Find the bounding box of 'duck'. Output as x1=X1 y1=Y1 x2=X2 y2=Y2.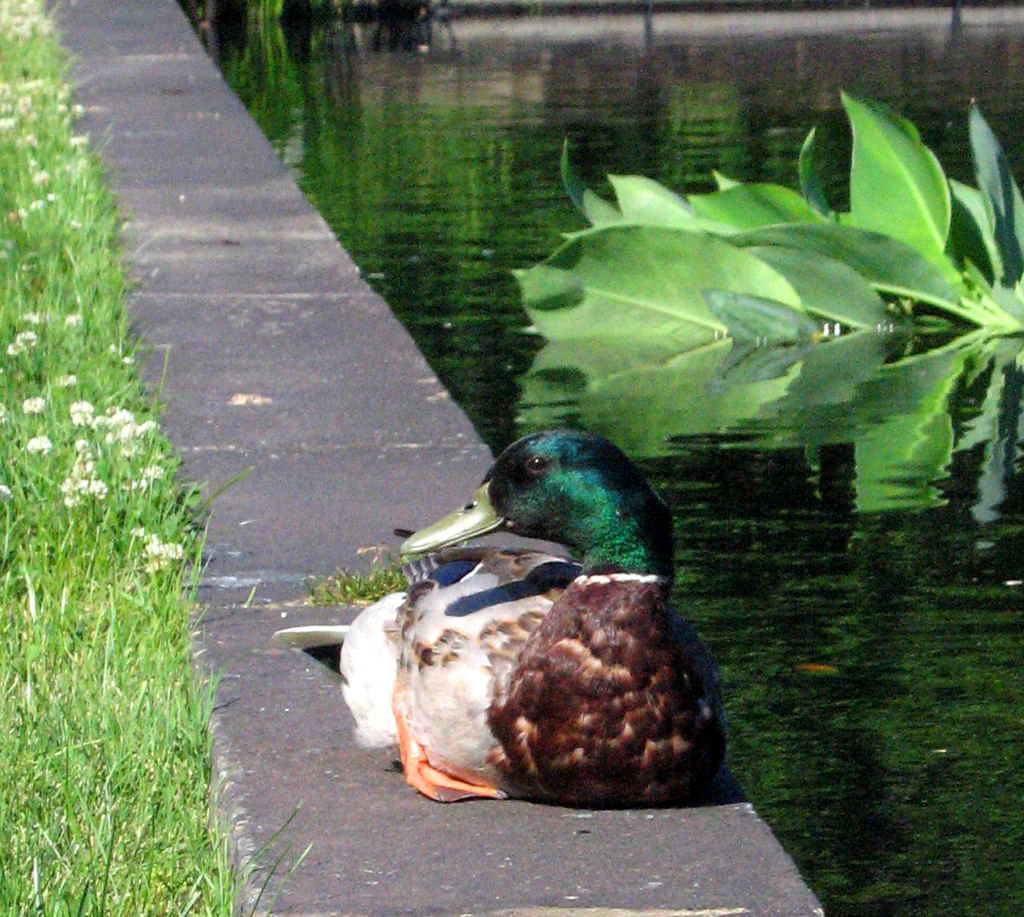
x1=290 y1=406 x2=739 y2=809.
